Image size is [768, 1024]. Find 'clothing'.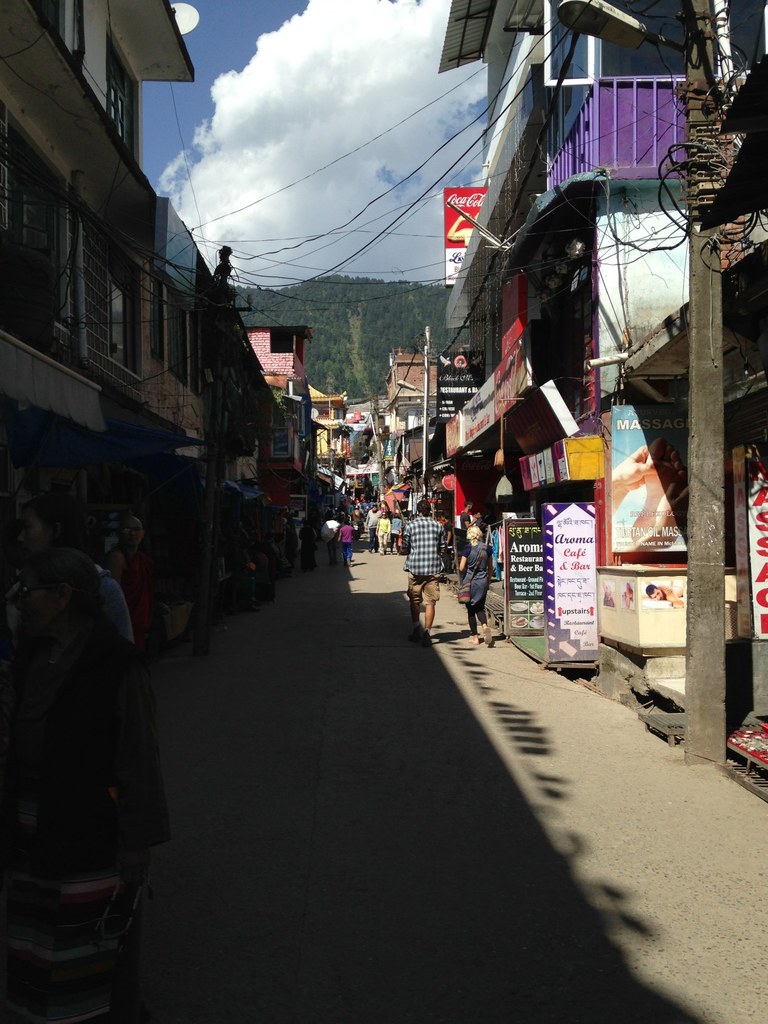
rect(402, 514, 445, 608).
